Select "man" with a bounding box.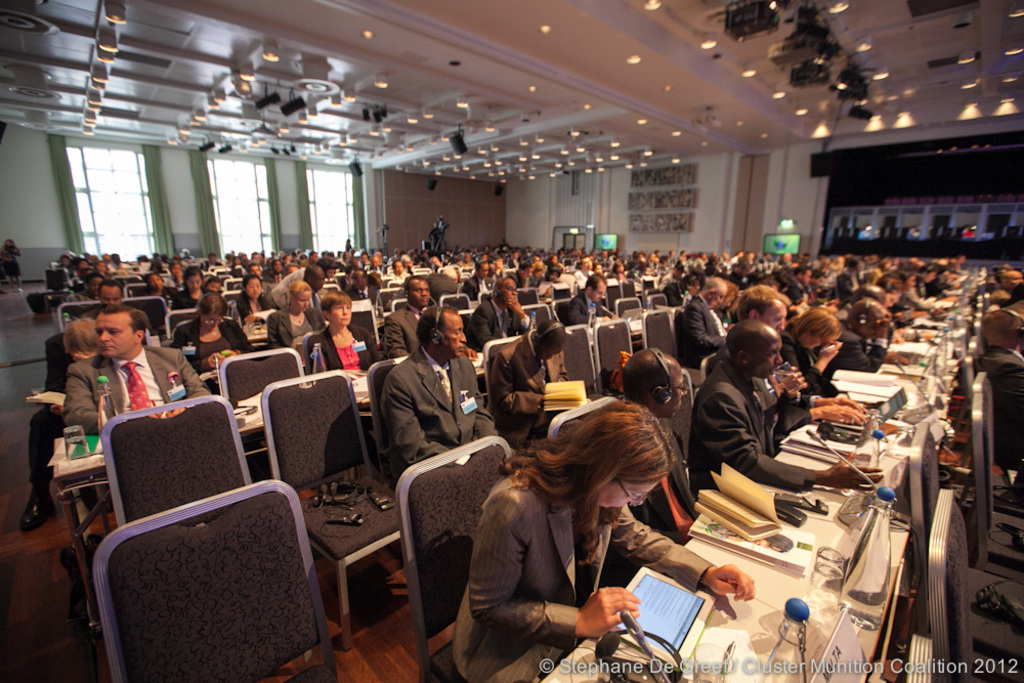
391/261/404/274.
